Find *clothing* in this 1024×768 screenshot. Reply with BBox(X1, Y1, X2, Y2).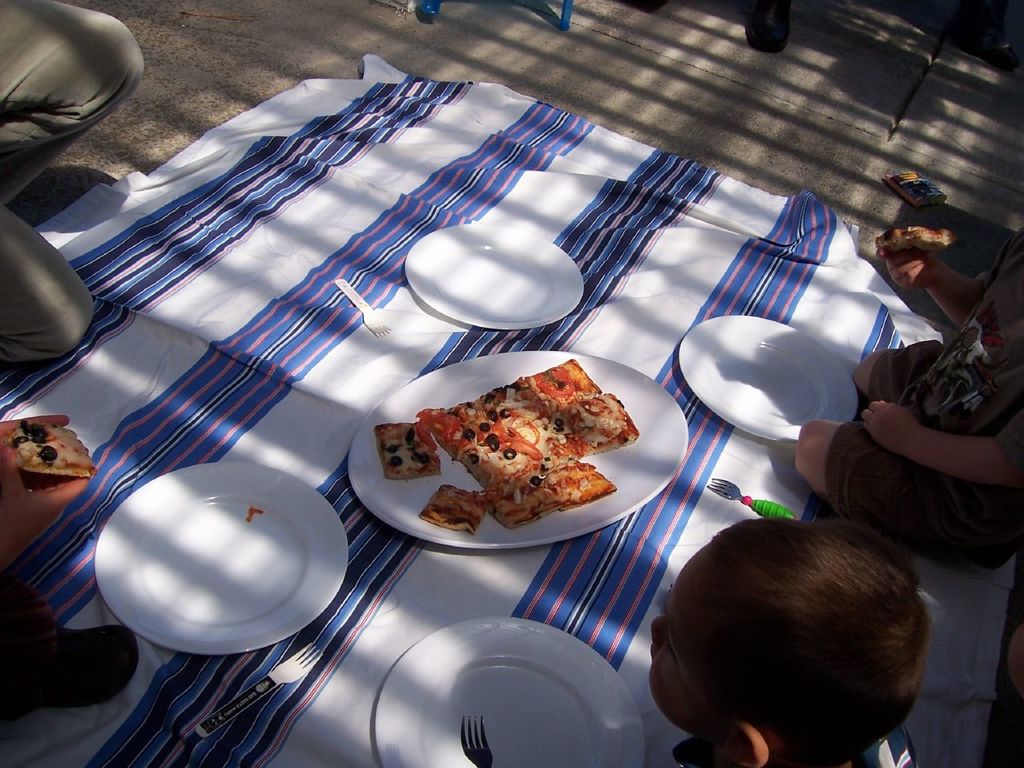
BBox(0, 0, 146, 364).
